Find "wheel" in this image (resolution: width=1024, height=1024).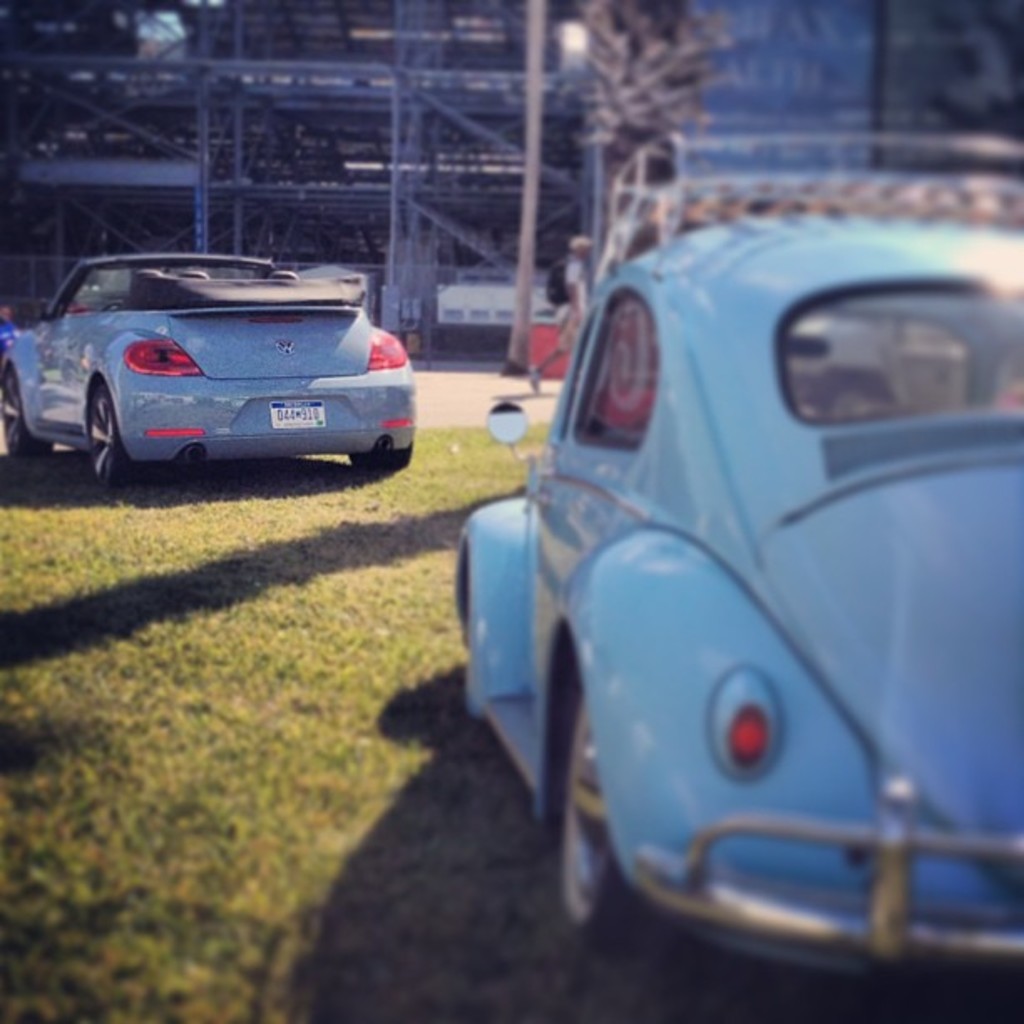
<bbox>348, 433, 415, 474</bbox>.
